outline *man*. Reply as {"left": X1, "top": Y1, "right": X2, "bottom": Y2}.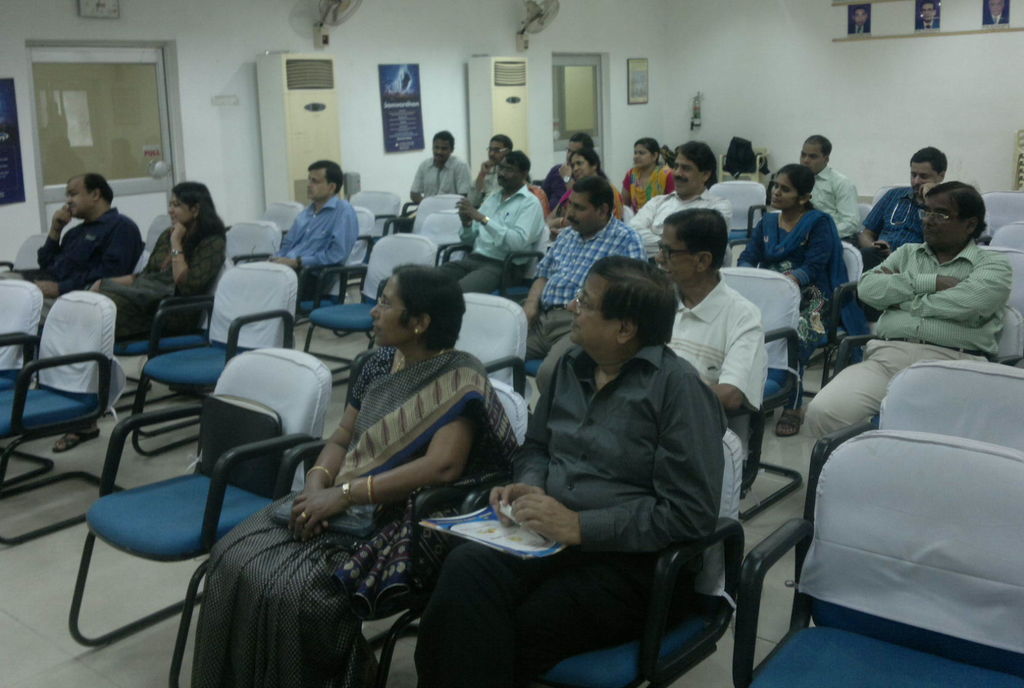
{"left": 626, "top": 141, "right": 733, "bottom": 254}.
